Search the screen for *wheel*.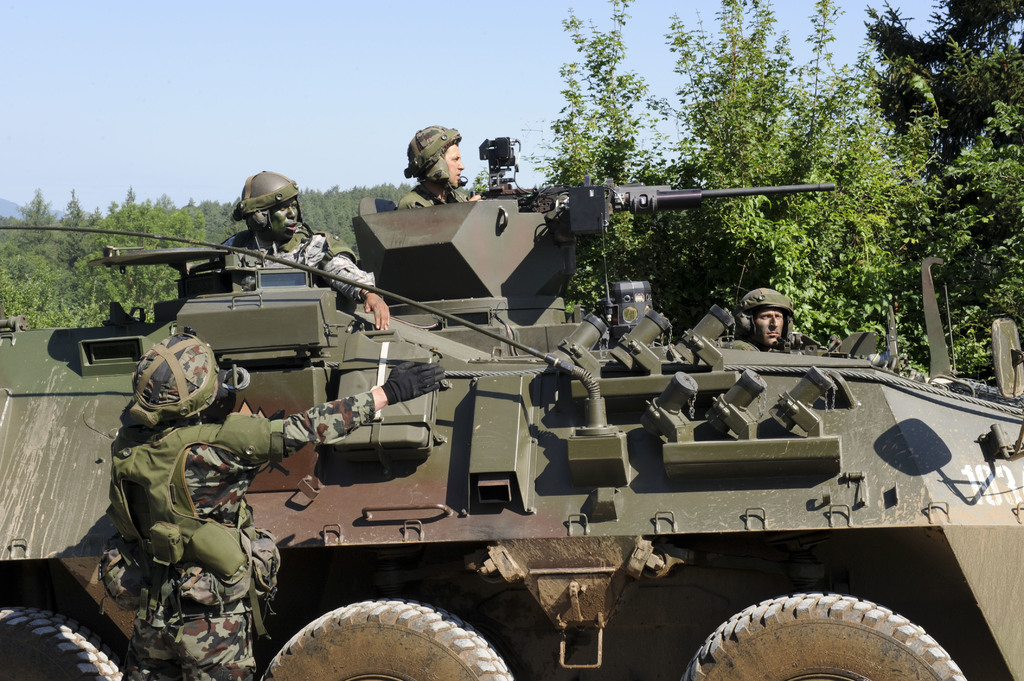
Found at rect(0, 603, 129, 680).
